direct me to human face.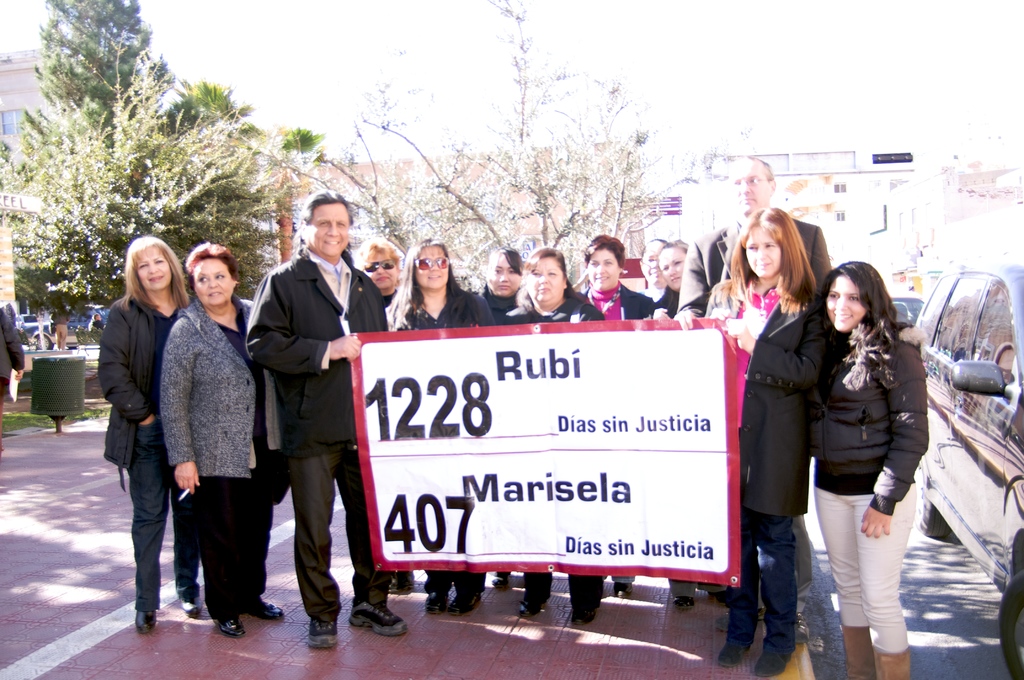
Direction: l=587, t=247, r=621, b=295.
